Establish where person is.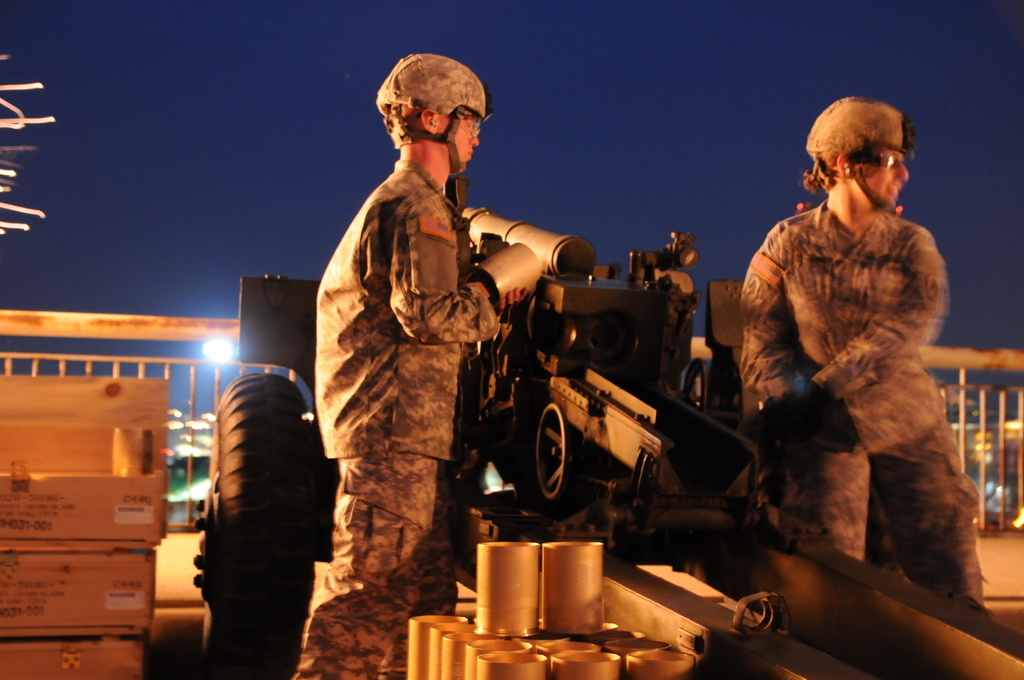
Established at 735, 98, 990, 613.
